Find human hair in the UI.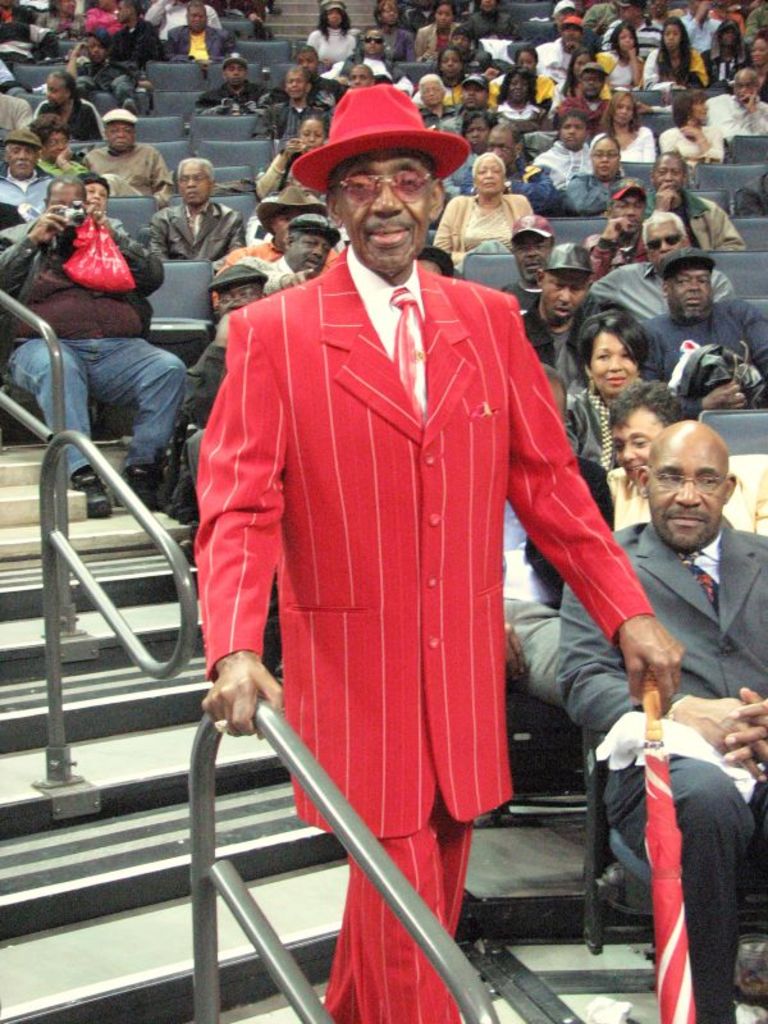
UI element at BBox(605, 197, 614, 210).
